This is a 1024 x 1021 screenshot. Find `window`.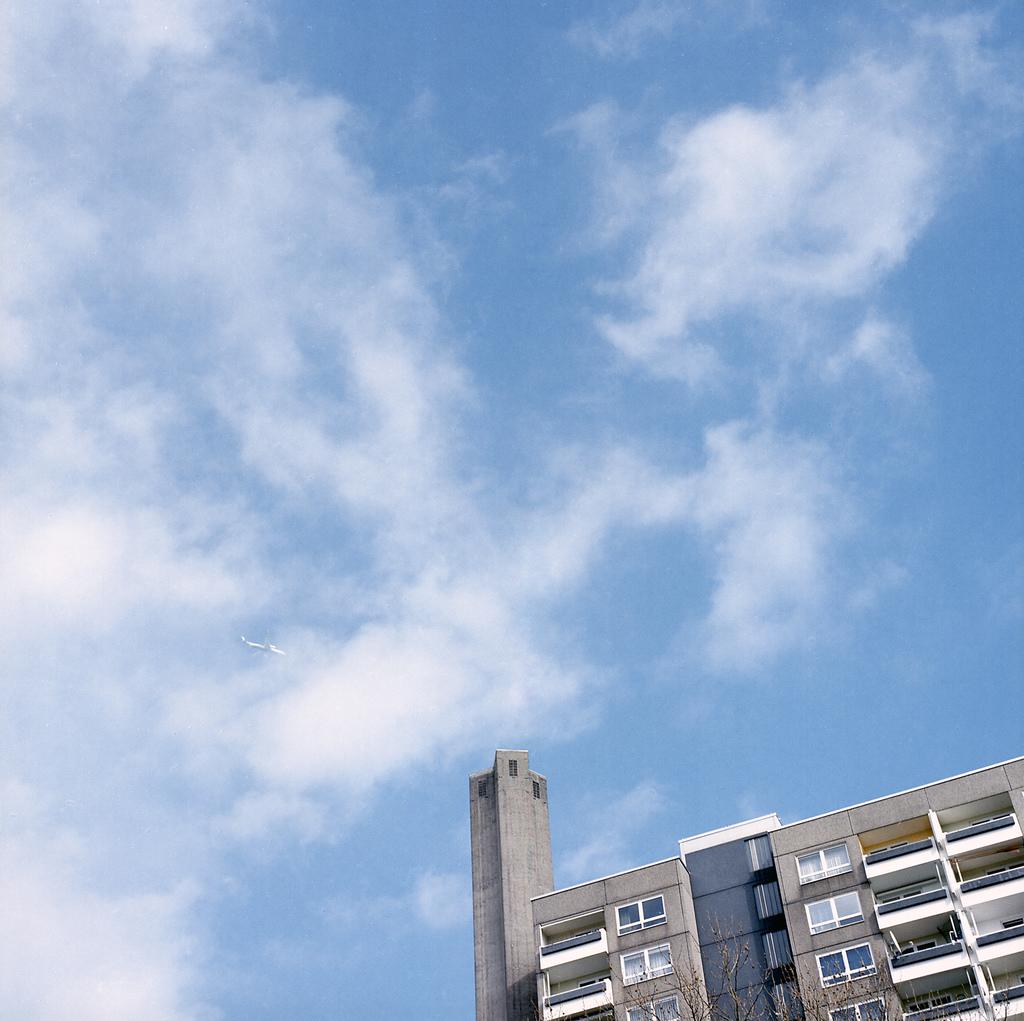
Bounding box: (627,988,693,1020).
